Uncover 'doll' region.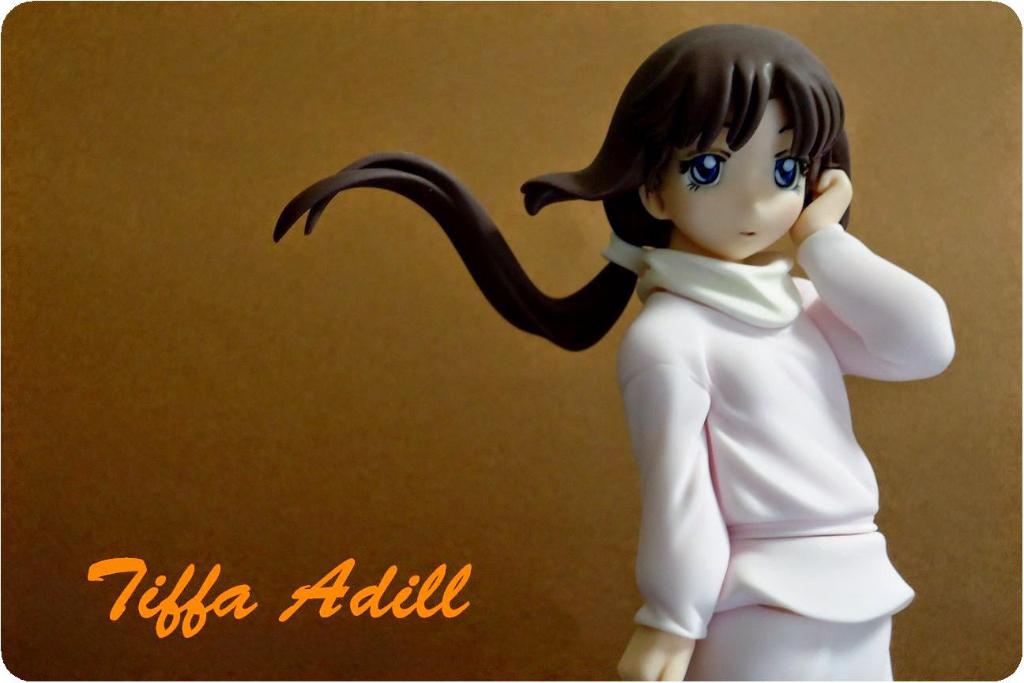
Uncovered: rect(273, 18, 959, 674).
